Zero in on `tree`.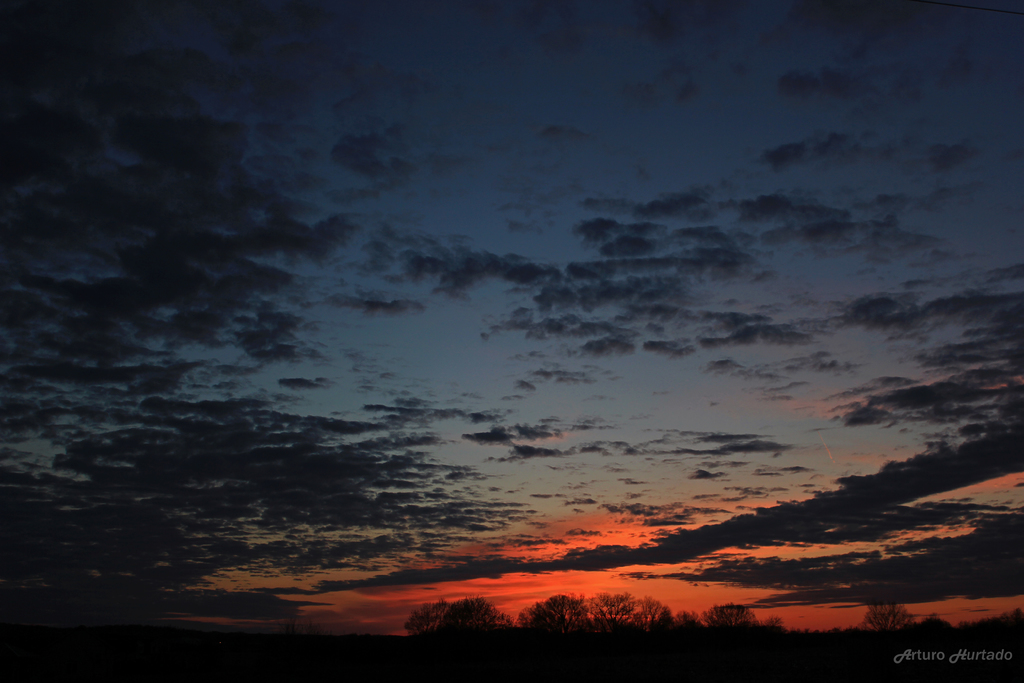
Zeroed in: <region>858, 598, 919, 664</region>.
